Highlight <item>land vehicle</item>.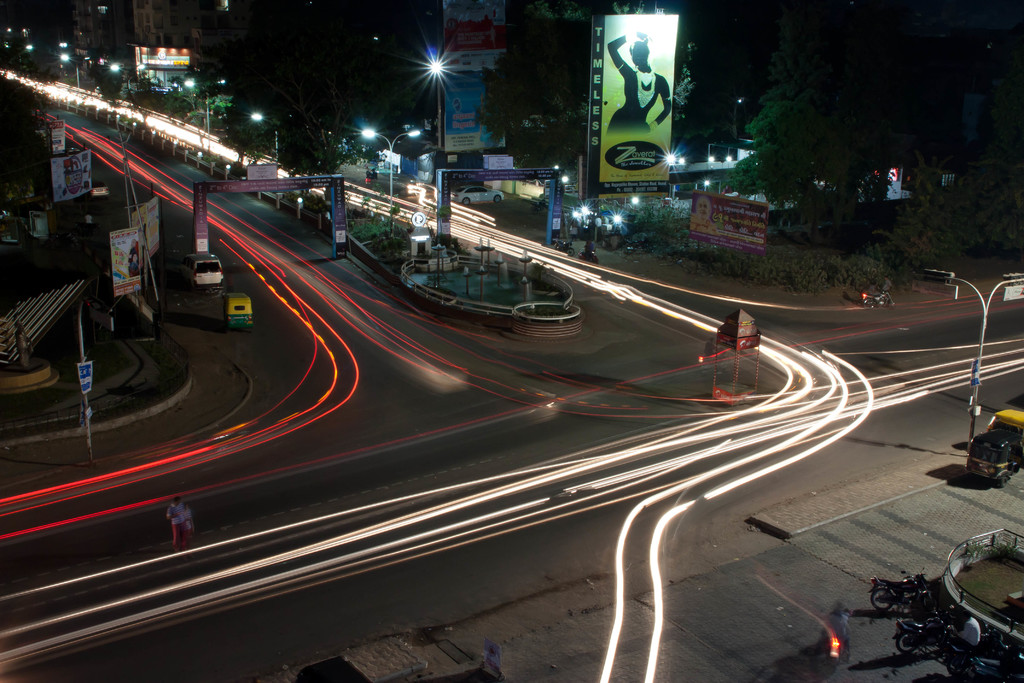
Highlighted region: {"left": 860, "top": 289, "right": 896, "bottom": 310}.
